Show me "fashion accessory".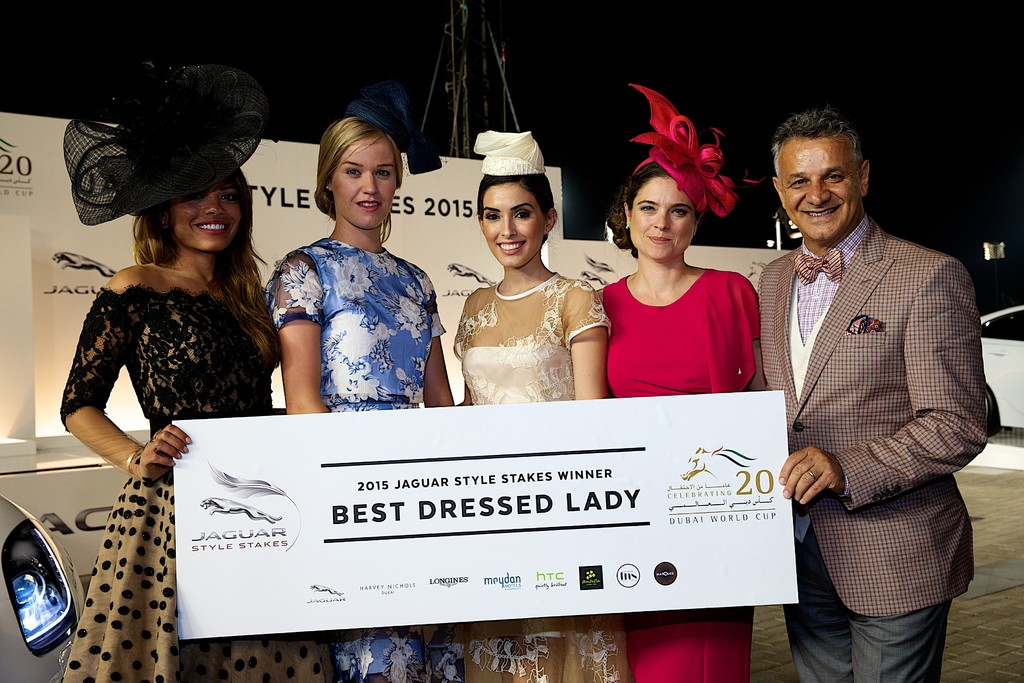
"fashion accessory" is here: [124,441,147,475].
